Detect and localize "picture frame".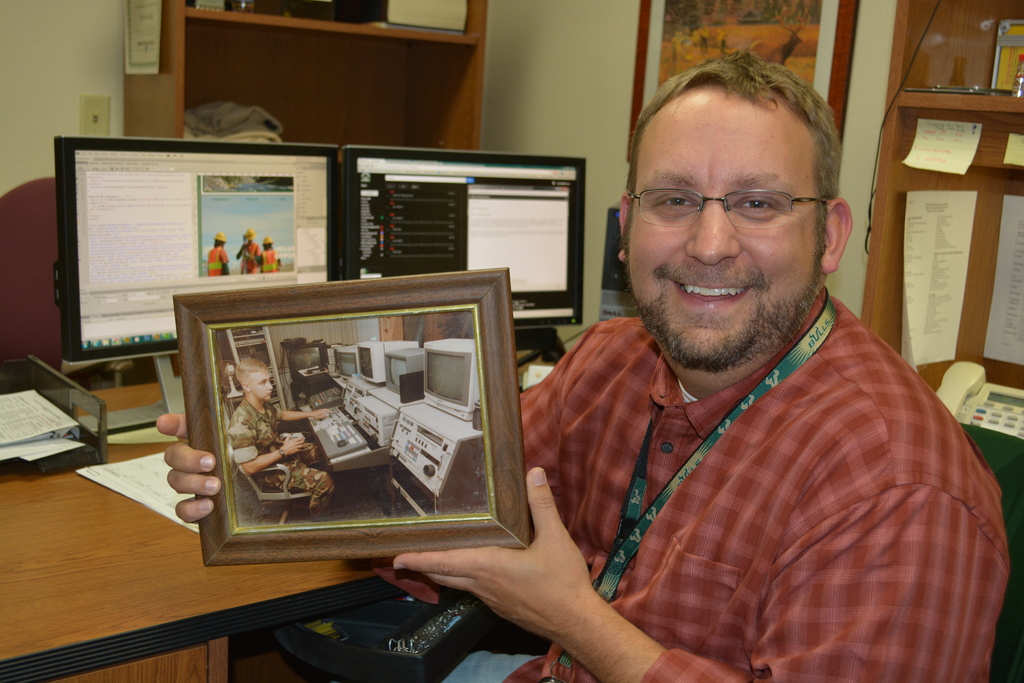
Localized at locate(164, 274, 540, 588).
